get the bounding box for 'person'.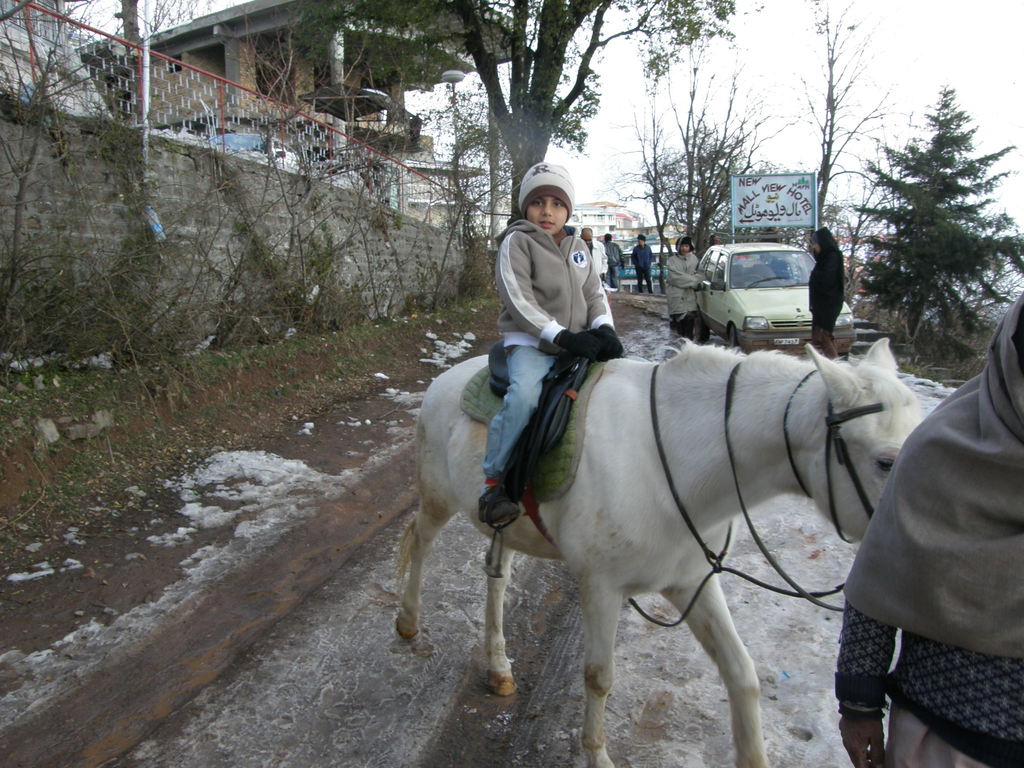
[x1=600, y1=230, x2=625, y2=296].
